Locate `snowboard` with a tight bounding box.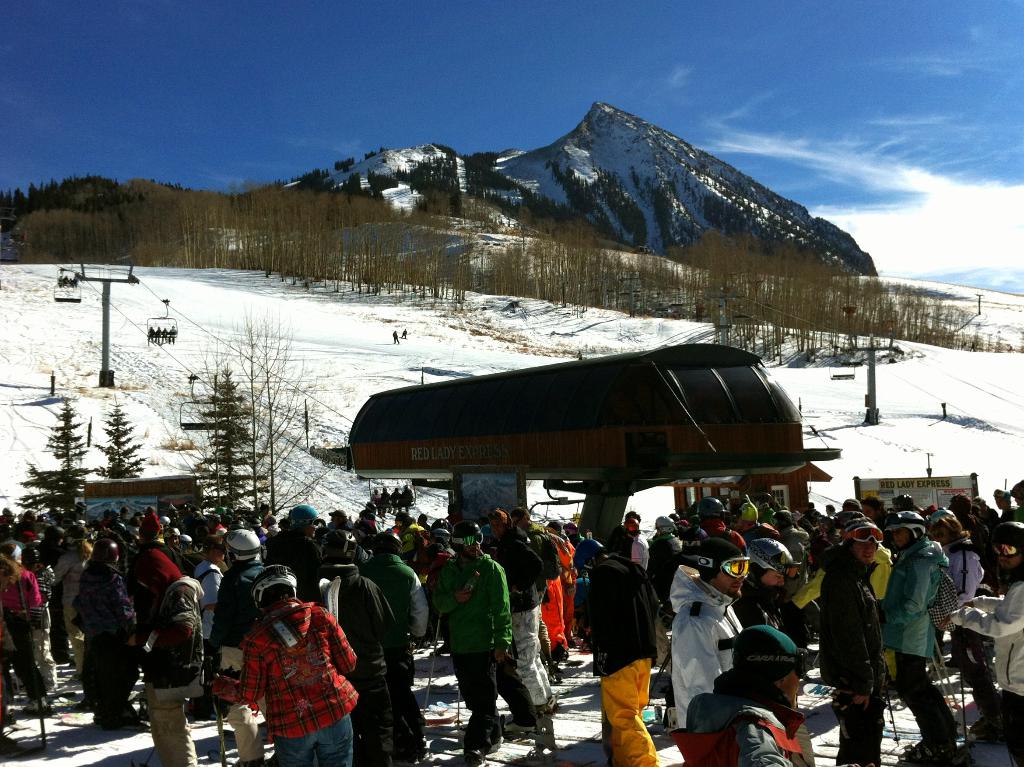
<region>805, 681, 834, 697</region>.
